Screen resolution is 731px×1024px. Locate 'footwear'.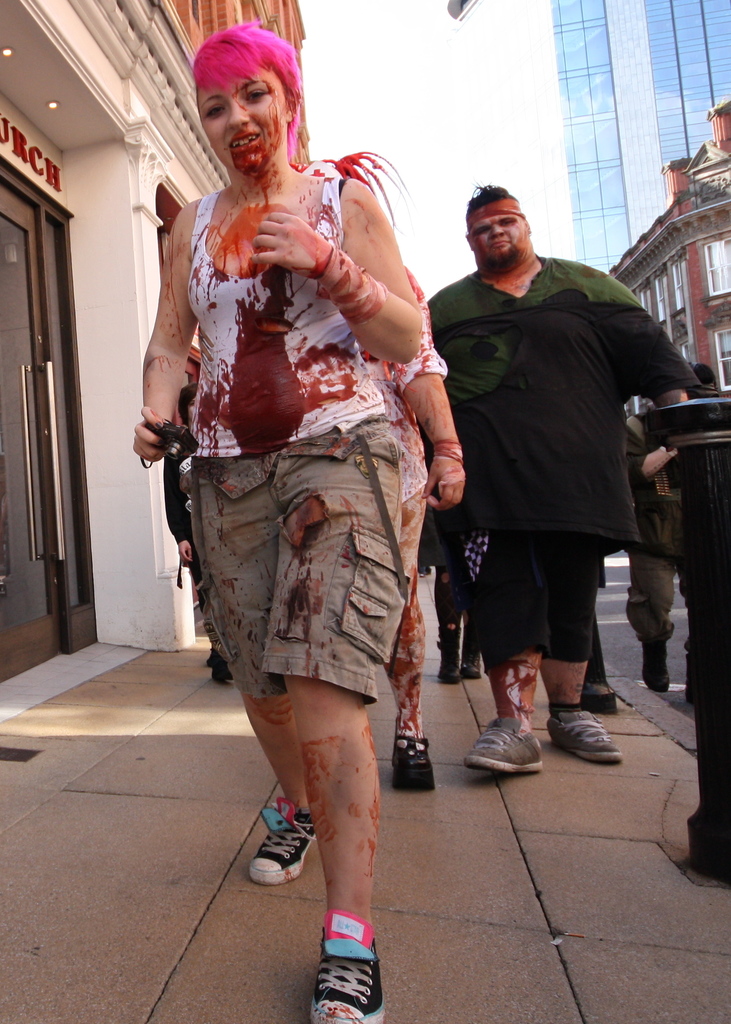
684,653,693,706.
